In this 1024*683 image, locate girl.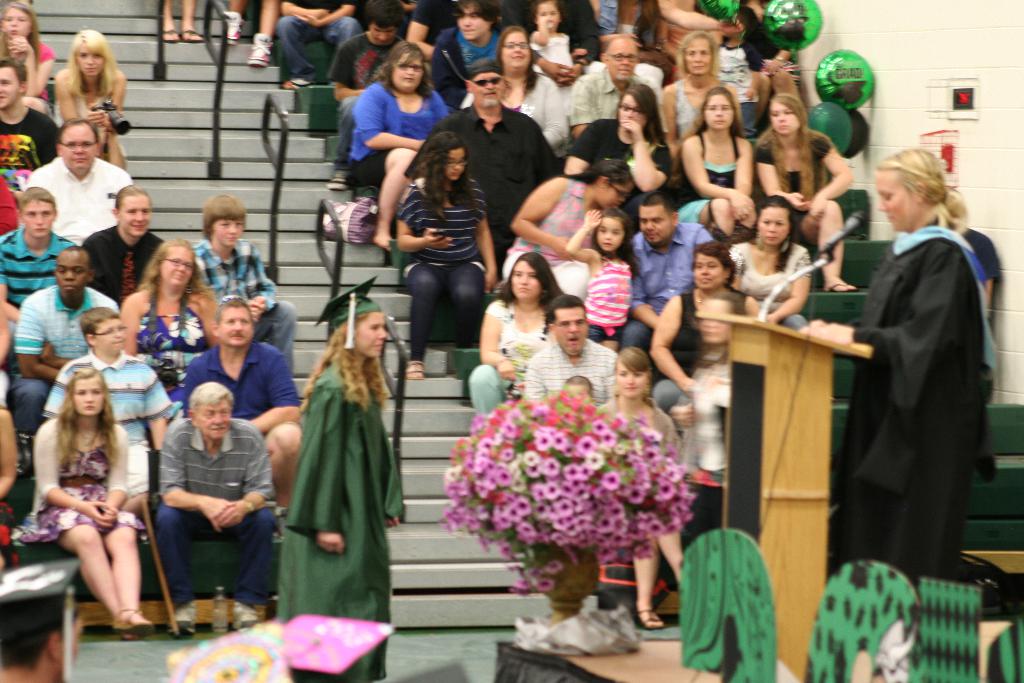
Bounding box: region(603, 352, 683, 634).
